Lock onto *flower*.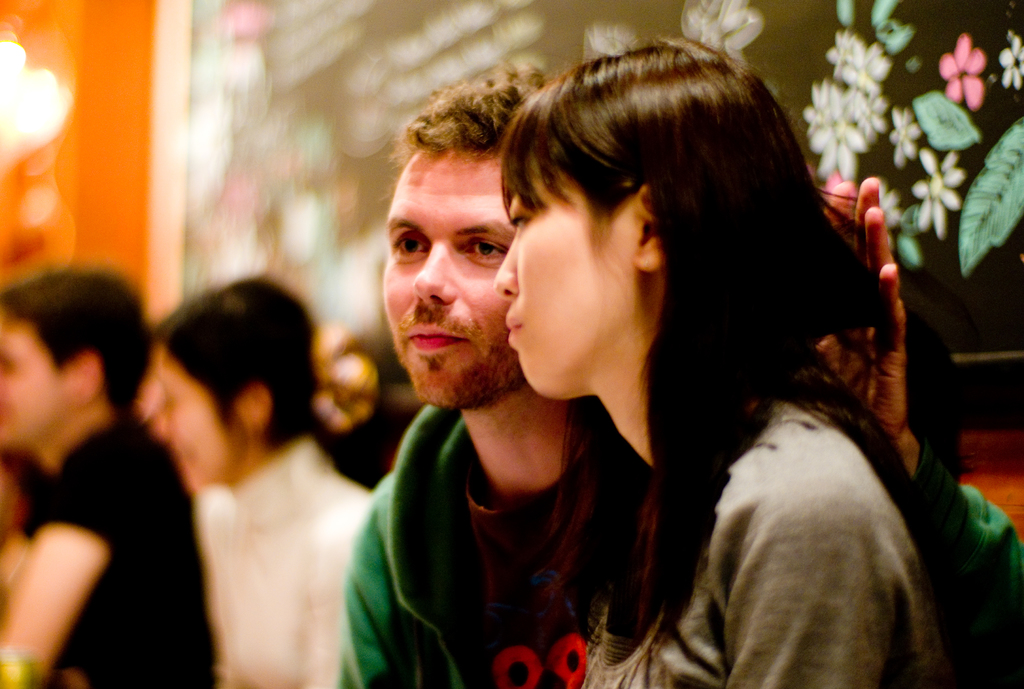
Locked: {"left": 915, "top": 152, "right": 959, "bottom": 236}.
